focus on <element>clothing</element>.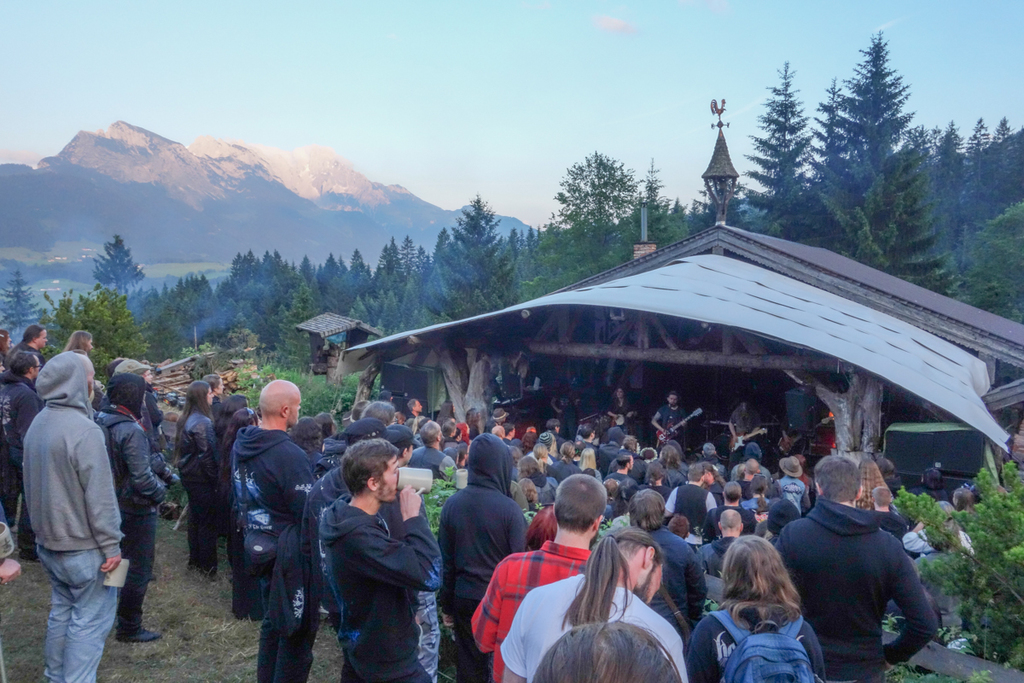
Focused at [x1=207, y1=396, x2=223, y2=422].
